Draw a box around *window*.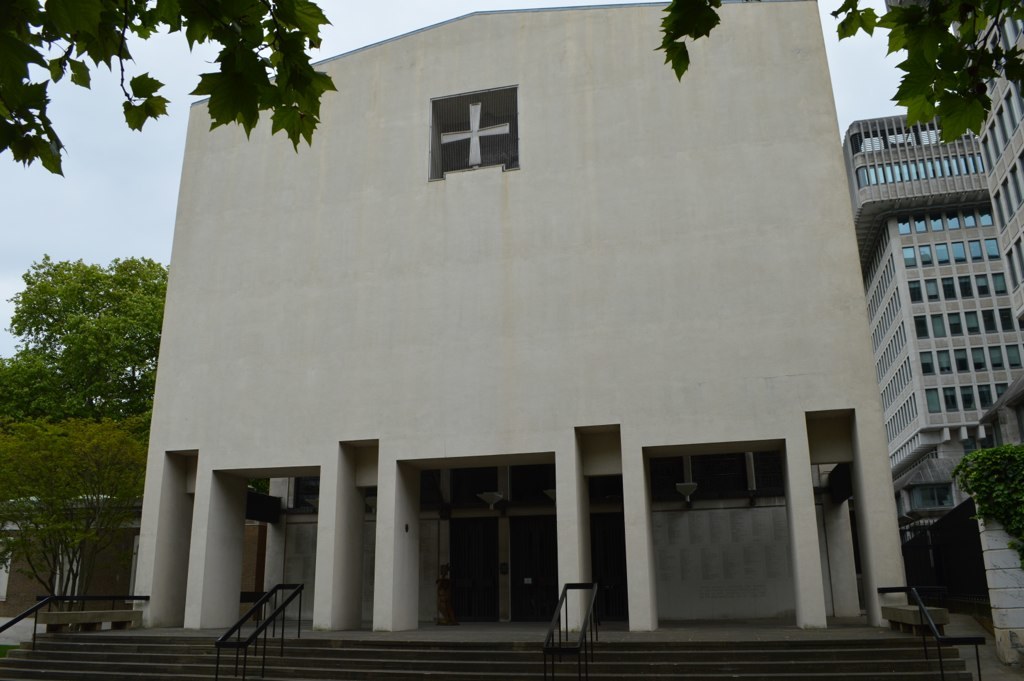
pyautogui.locateOnScreen(950, 240, 968, 264).
